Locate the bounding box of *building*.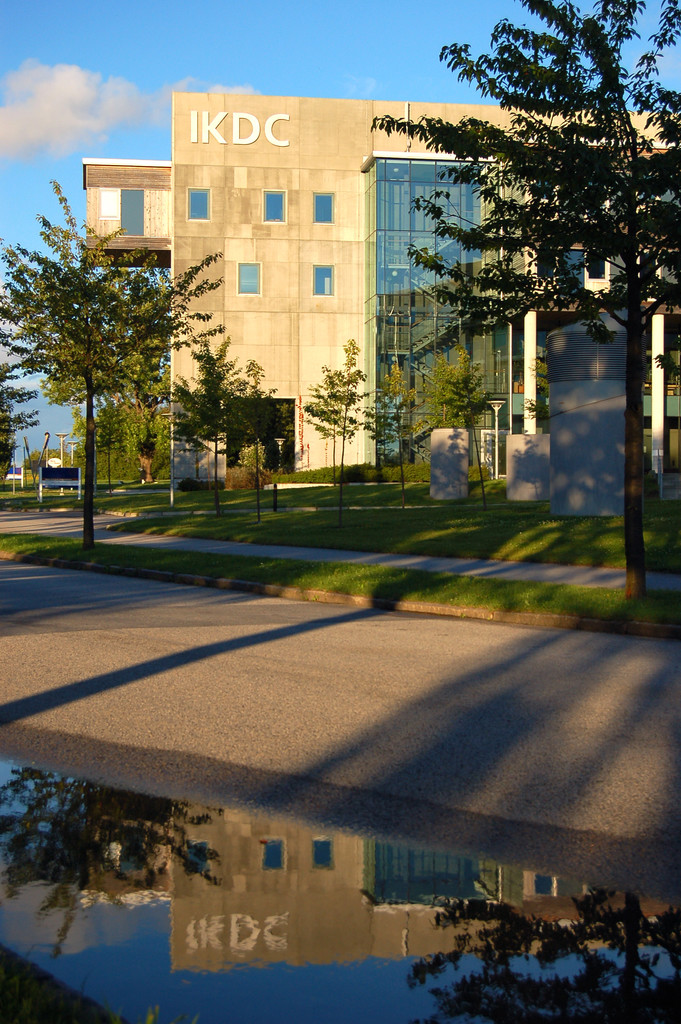
Bounding box: left=79, top=89, right=680, bottom=496.
